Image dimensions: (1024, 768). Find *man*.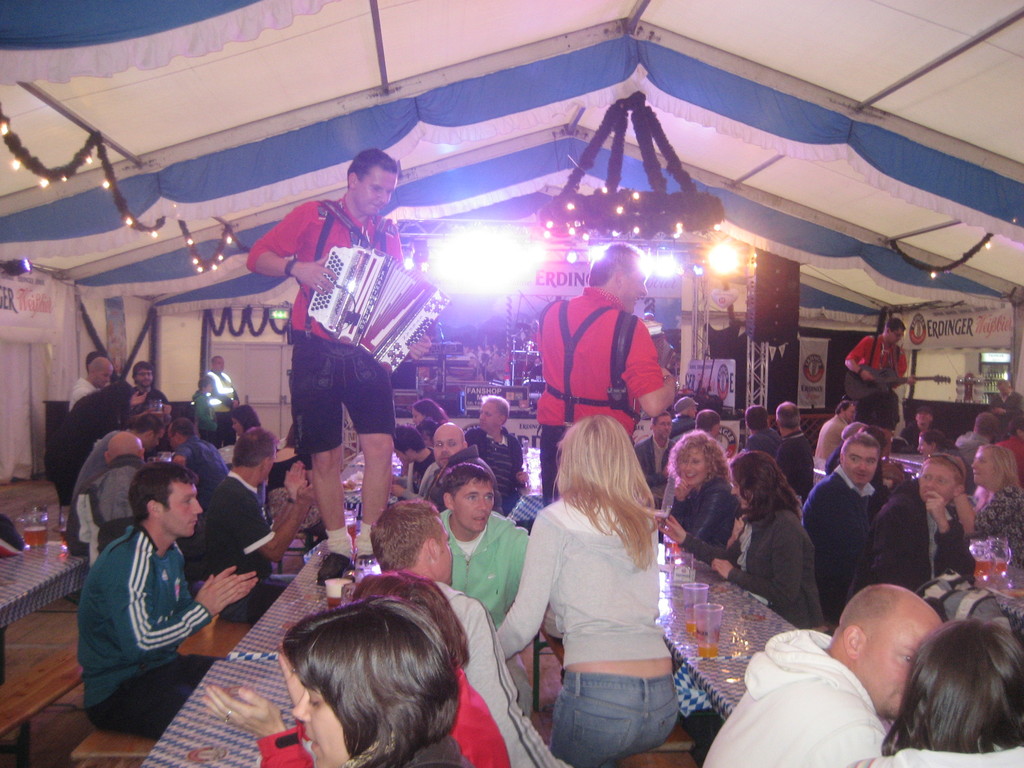
[248, 150, 430, 586].
